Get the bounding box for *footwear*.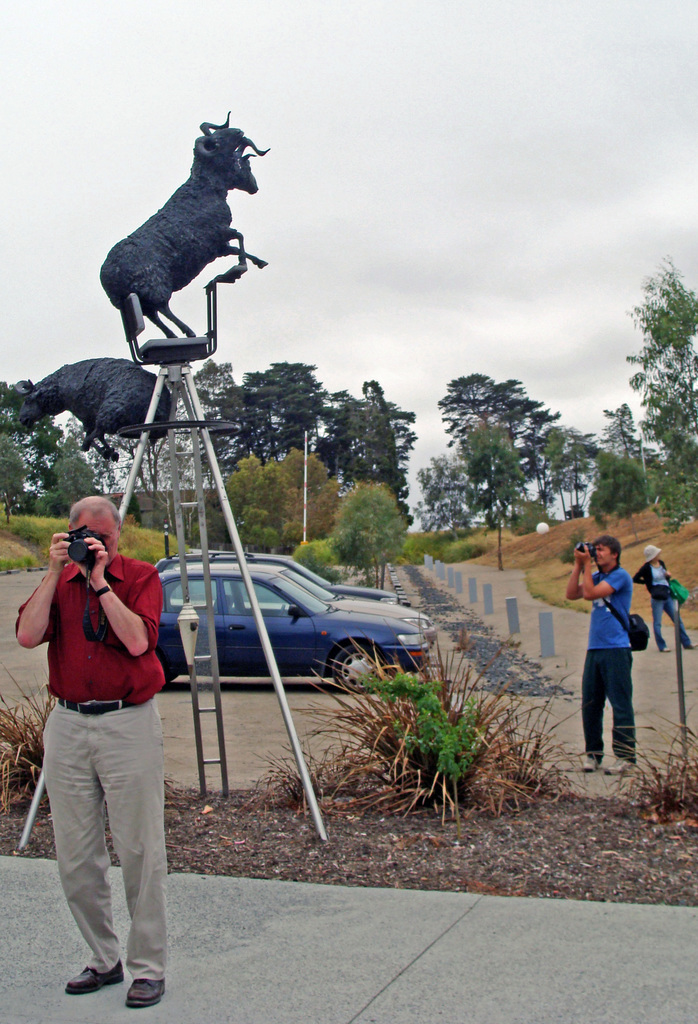
<bbox>581, 751, 593, 772</bbox>.
